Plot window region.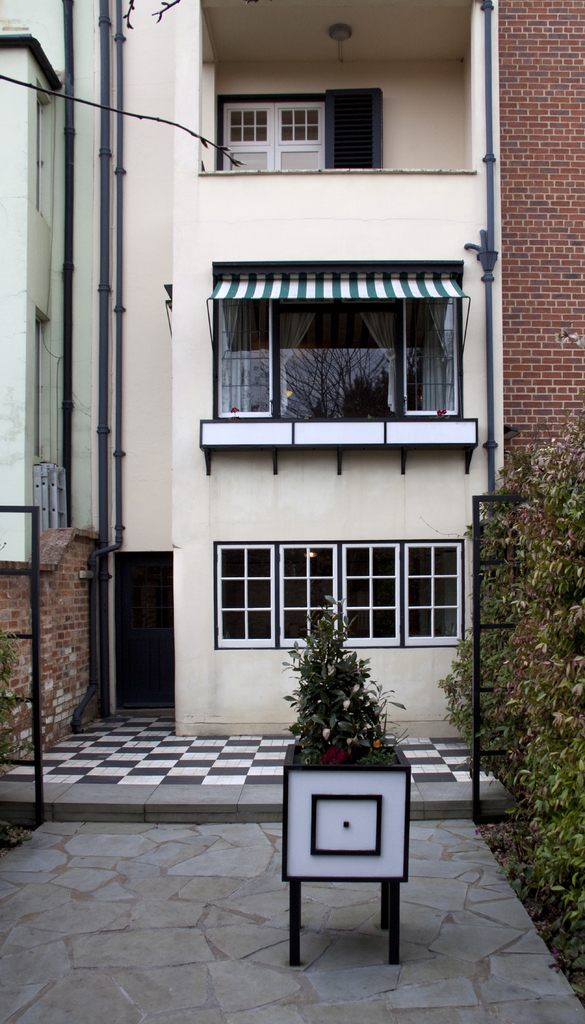
Plotted at 217:241:504:456.
